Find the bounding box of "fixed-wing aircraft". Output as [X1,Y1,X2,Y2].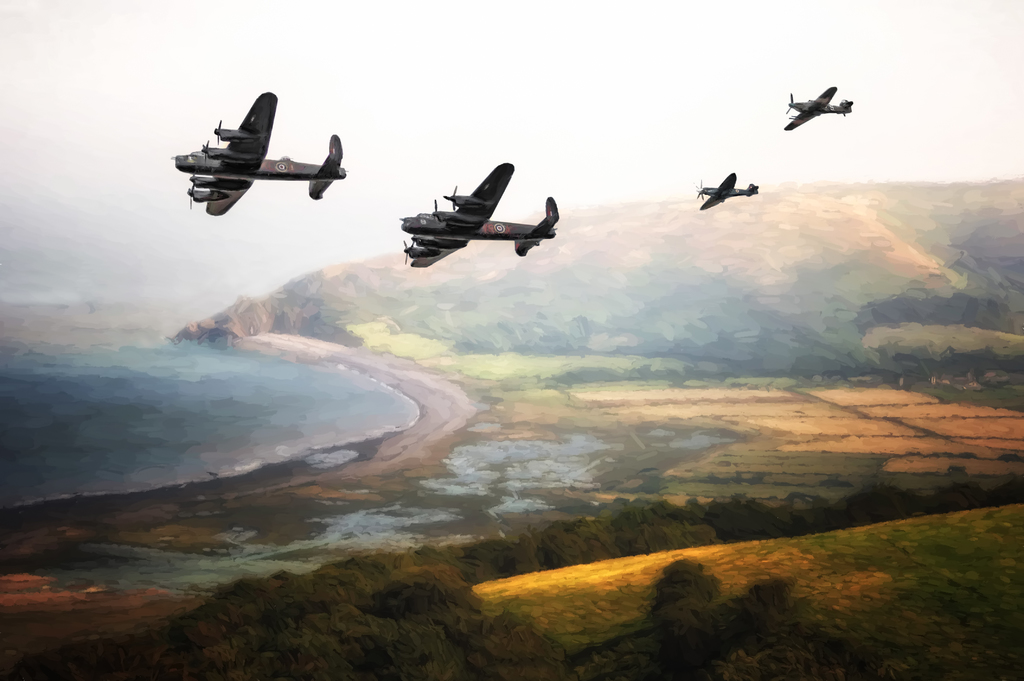
[780,83,855,131].
